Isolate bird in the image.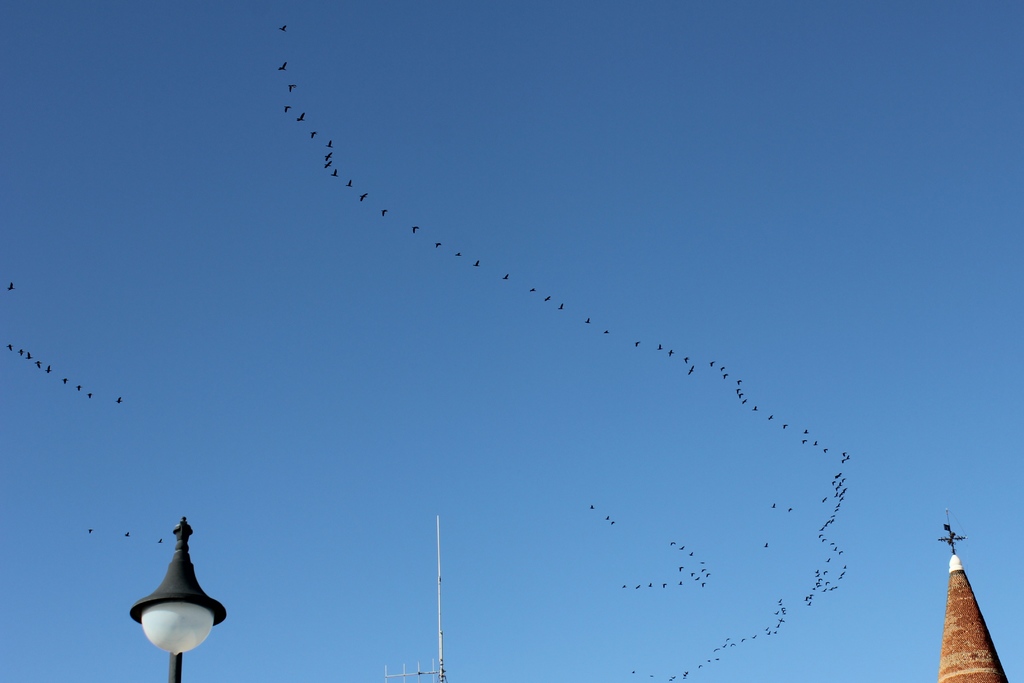
Isolated region: <region>5, 281, 15, 293</region>.
